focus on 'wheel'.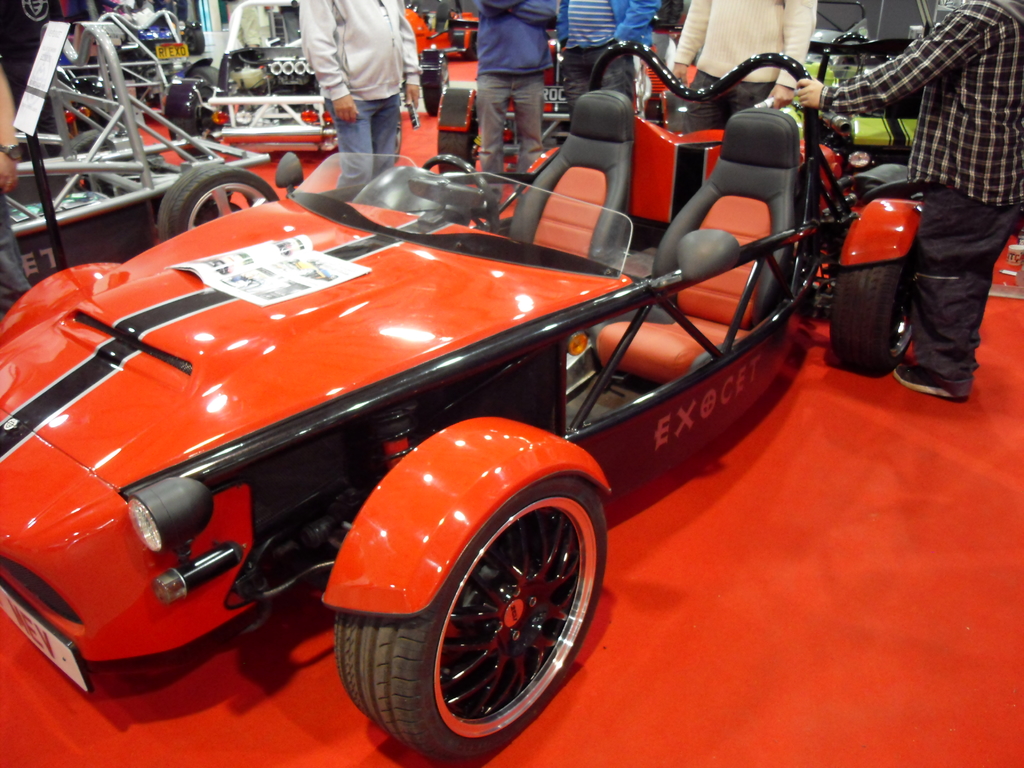
Focused at [x1=317, y1=428, x2=616, y2=744].
